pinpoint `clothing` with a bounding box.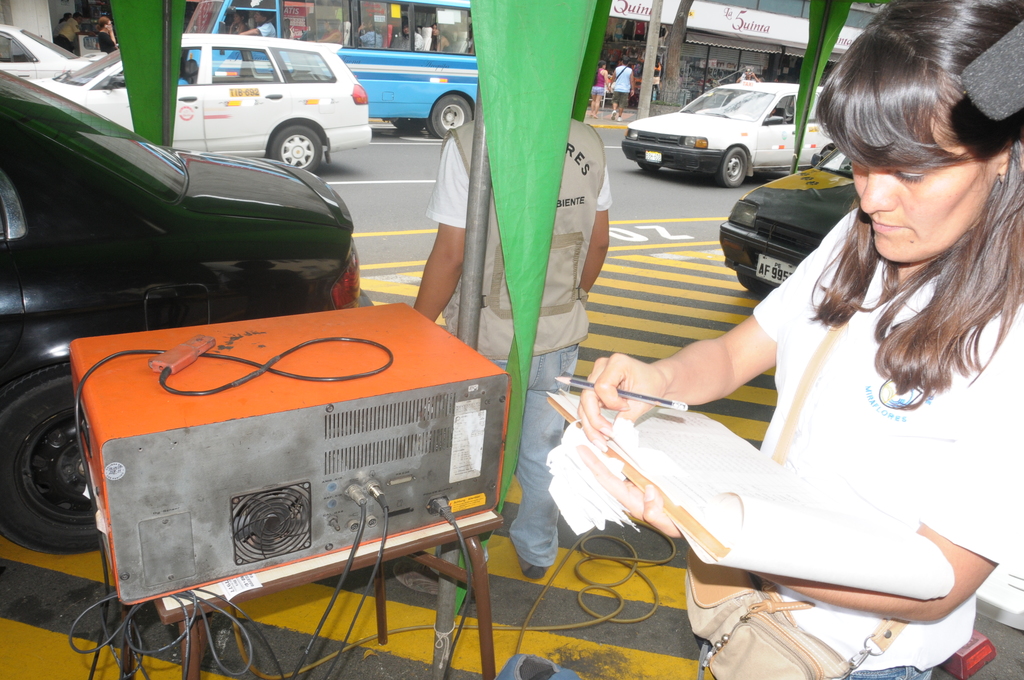
bbox(650, 64, 659, 103).
